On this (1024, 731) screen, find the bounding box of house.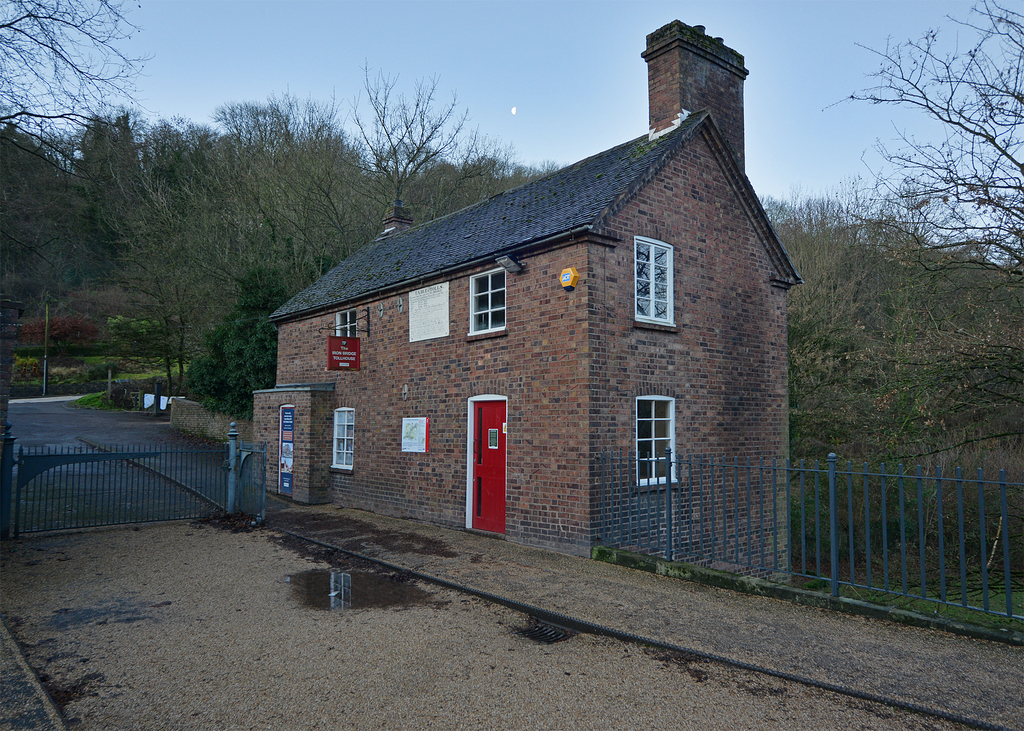
Bounding box: region(282, 71, 801, 579).
